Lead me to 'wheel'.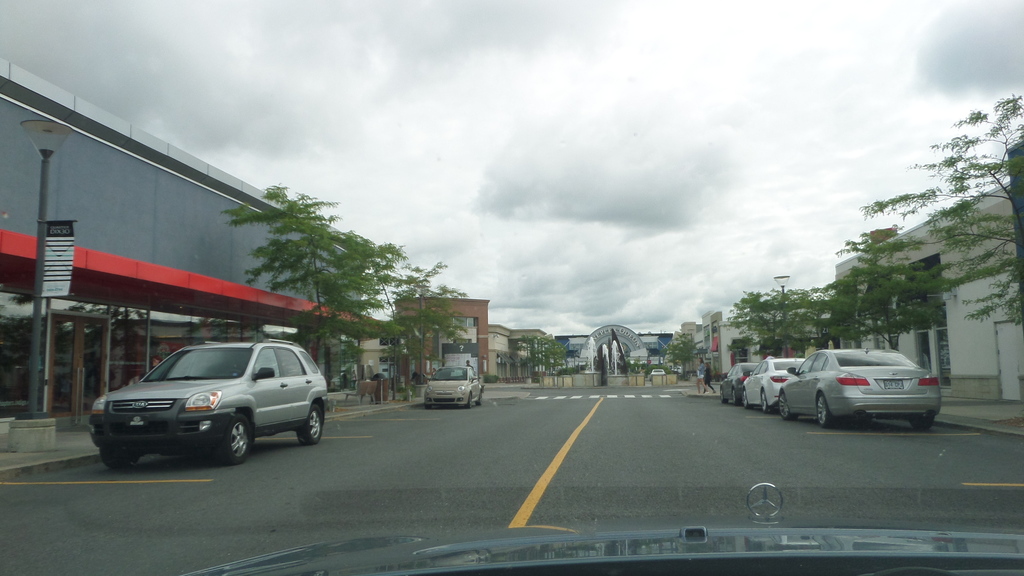
Lead to x1=819, y1=392, x2=829, y2=424.
